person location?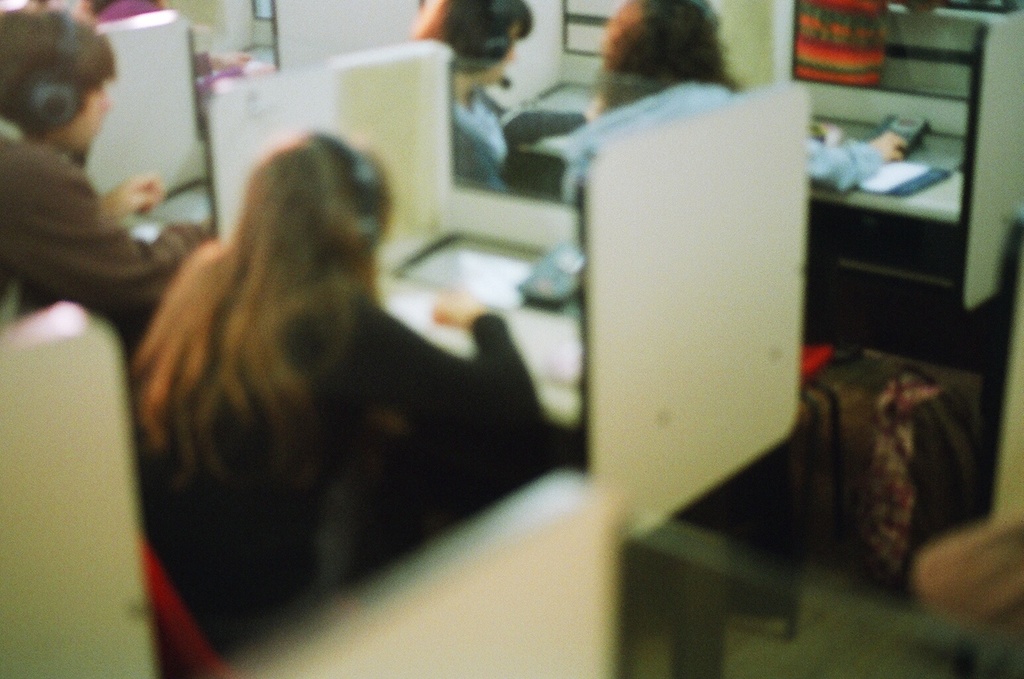
[left=112, top=143, right=539, bottom=672]
